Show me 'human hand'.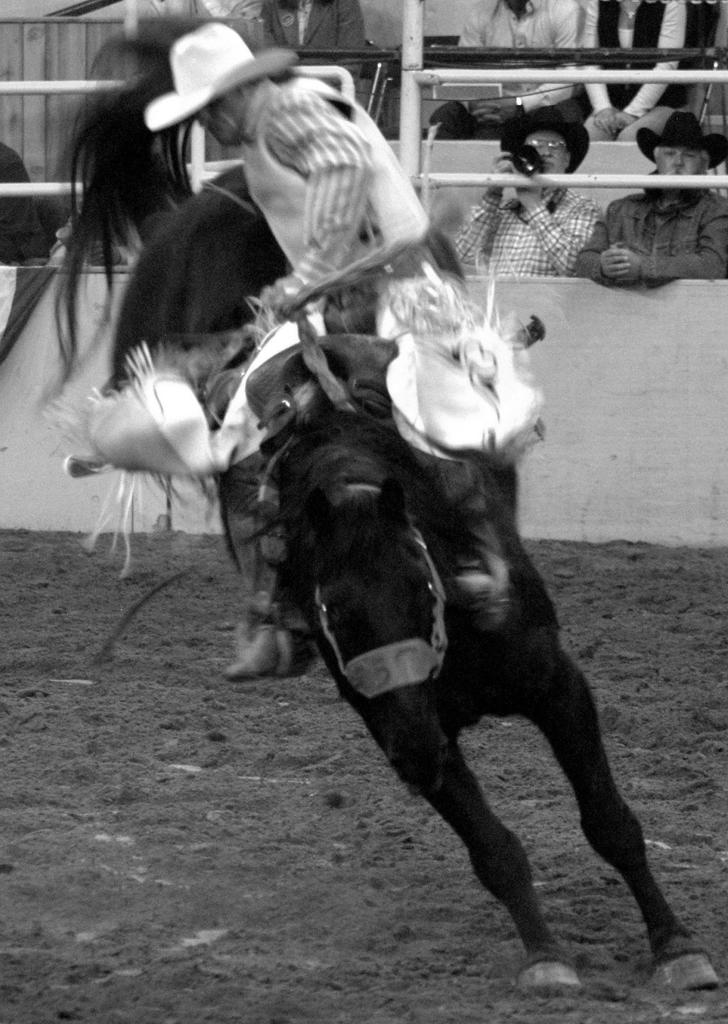
'human hand' is here: 595,244,631,282.
